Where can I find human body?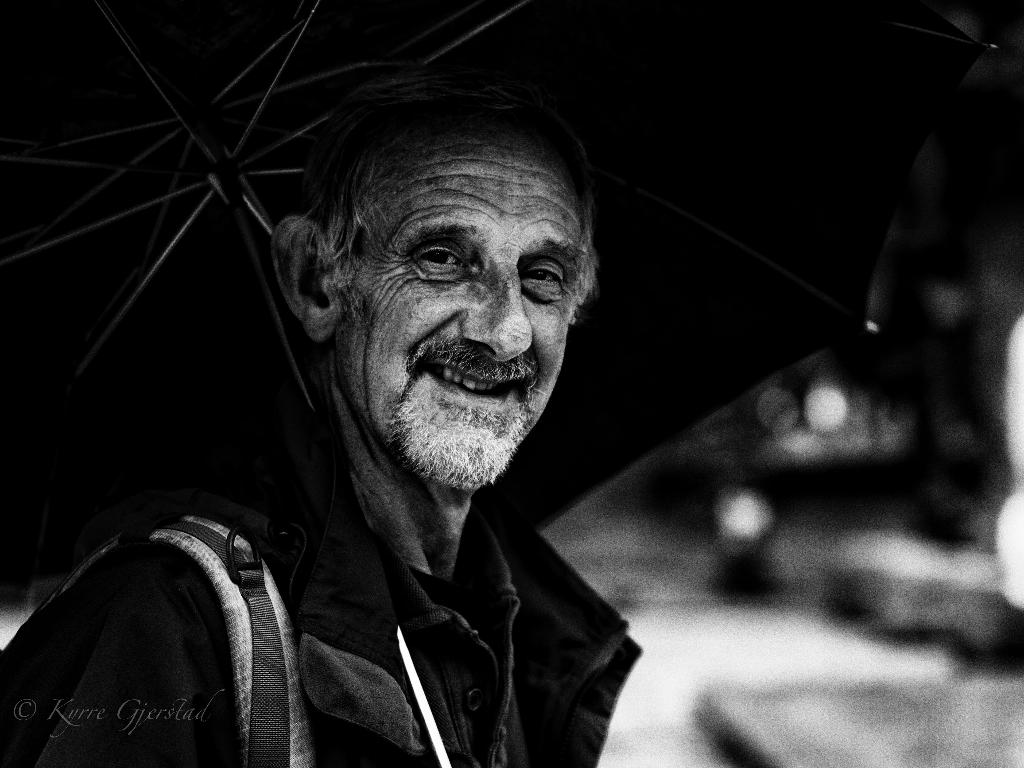
You can find it at detection(117, 76, 765, 760).
